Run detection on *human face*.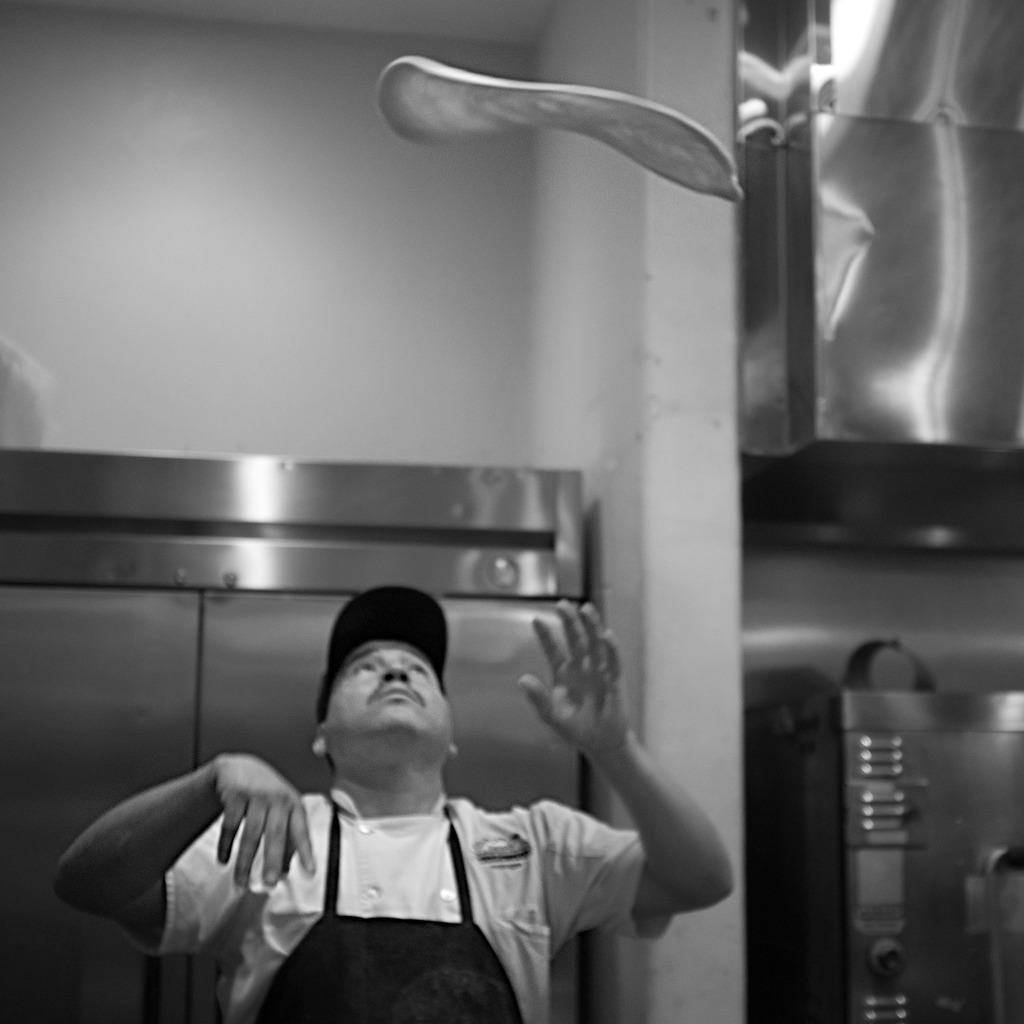
Result: box(326, 645, 454, 722).
